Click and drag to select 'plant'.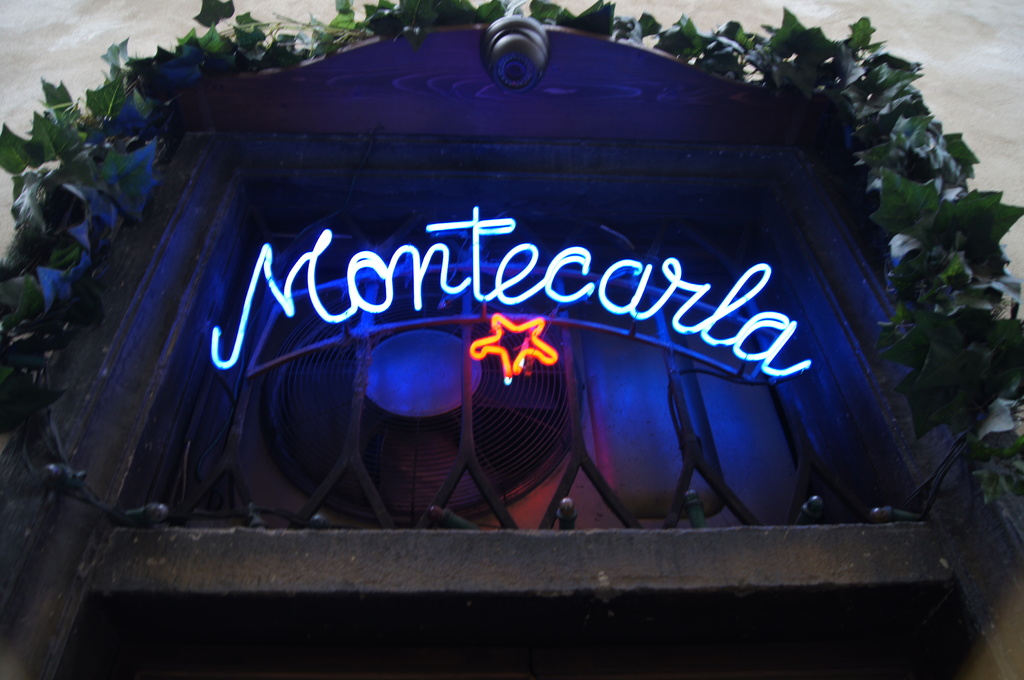
Selection: (867,169,1016,301).
